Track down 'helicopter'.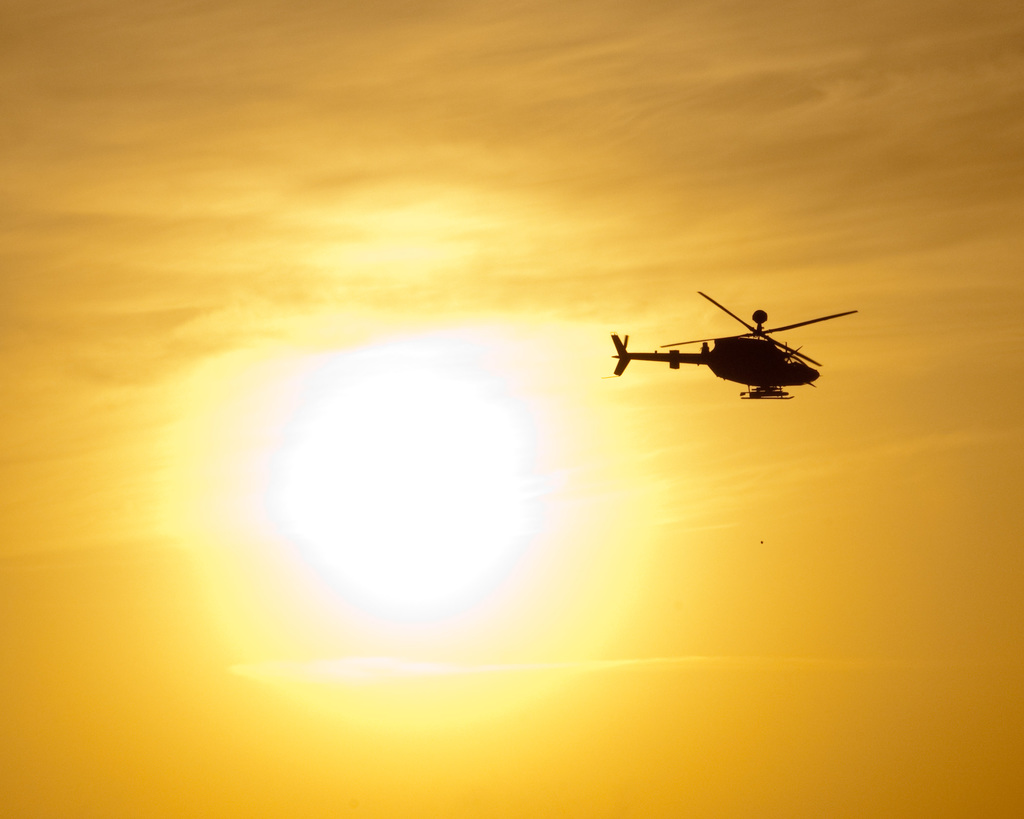
Tracked to bbox=(604, 292, 871, 397).
